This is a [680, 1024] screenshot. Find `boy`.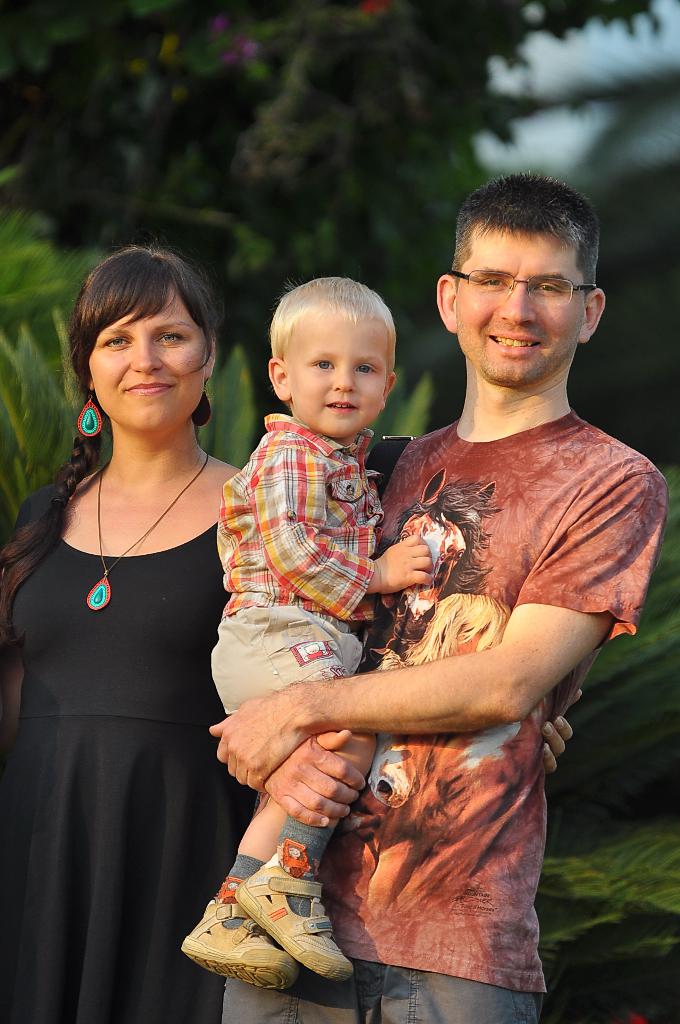
Bounding box: pyautogui.locateOnScreen(173, 266, 587, 992).
